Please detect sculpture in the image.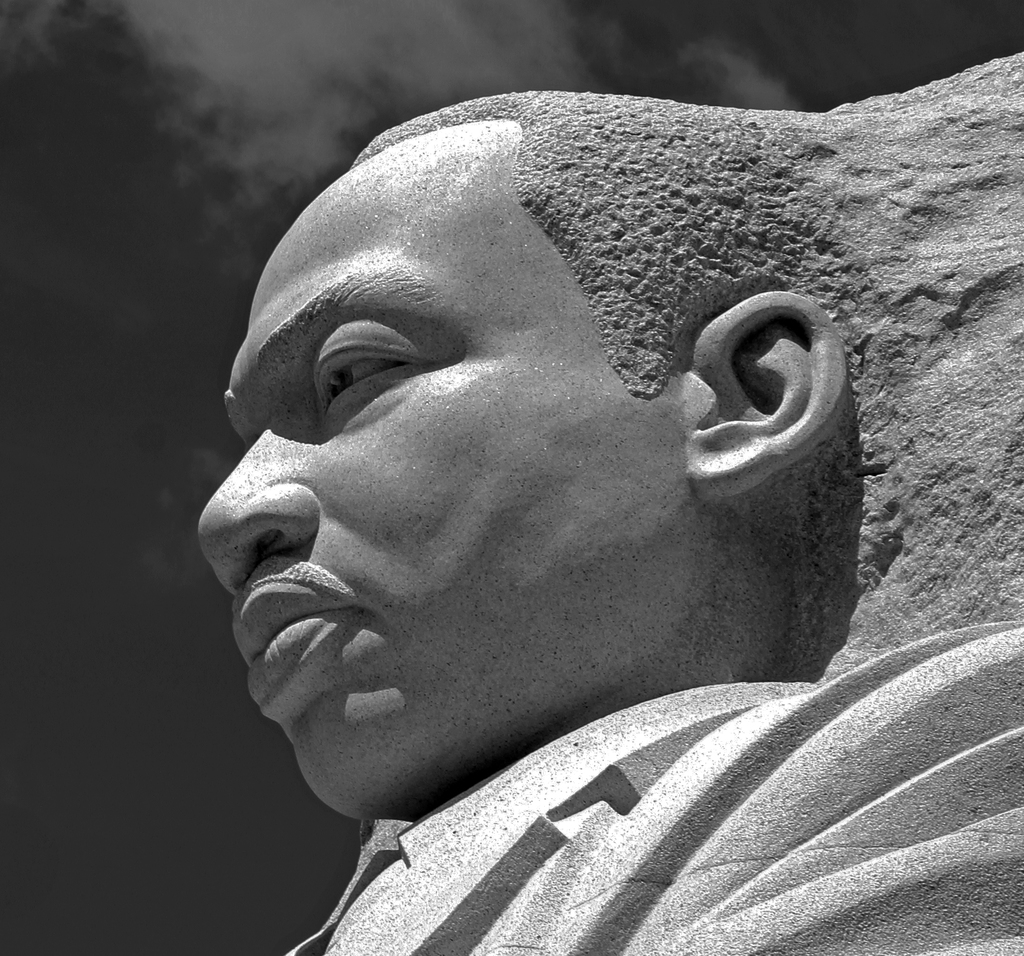
<box>198,48,1023,955</box>.
